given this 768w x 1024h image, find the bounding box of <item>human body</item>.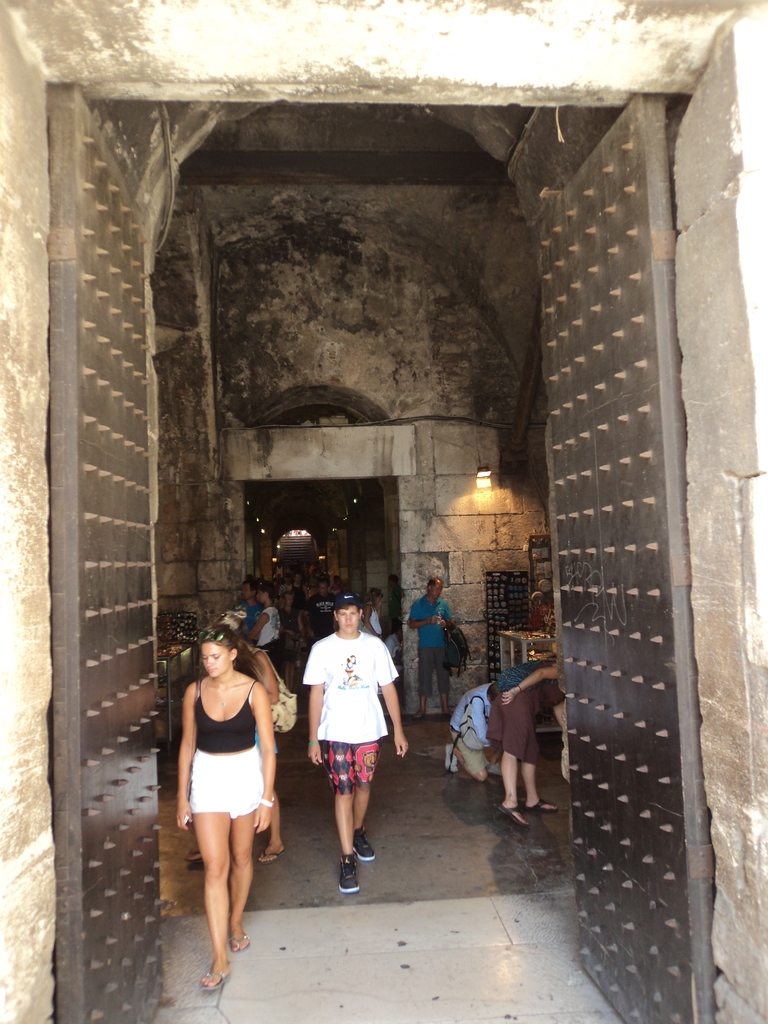
l=406, t=596, r=457, b=724.
